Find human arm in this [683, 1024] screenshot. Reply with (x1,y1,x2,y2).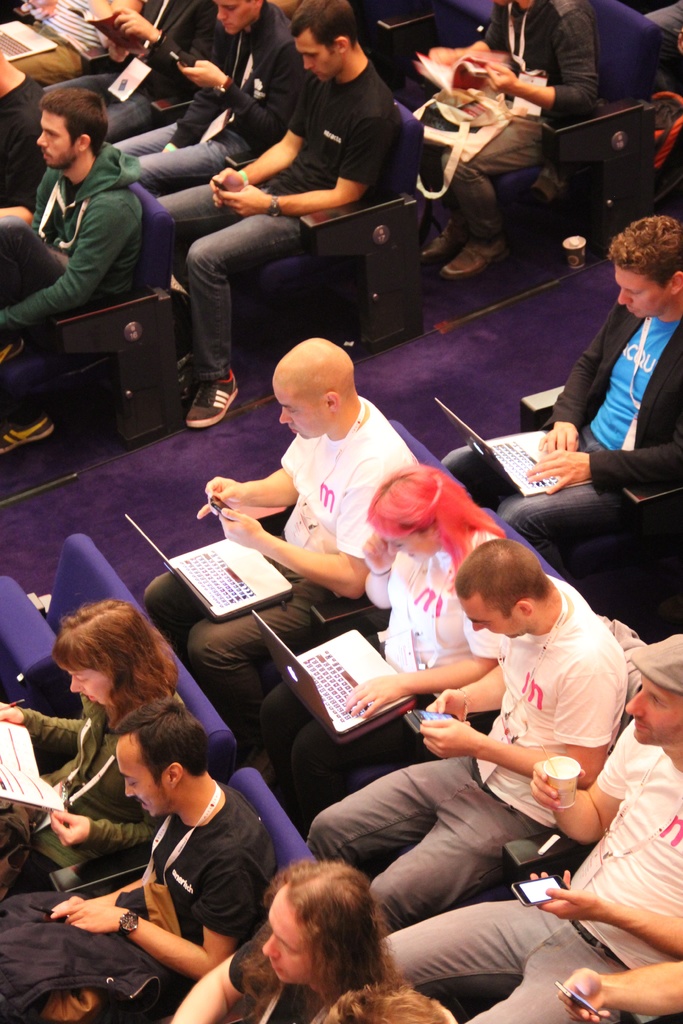
(560,959,682,1023).
